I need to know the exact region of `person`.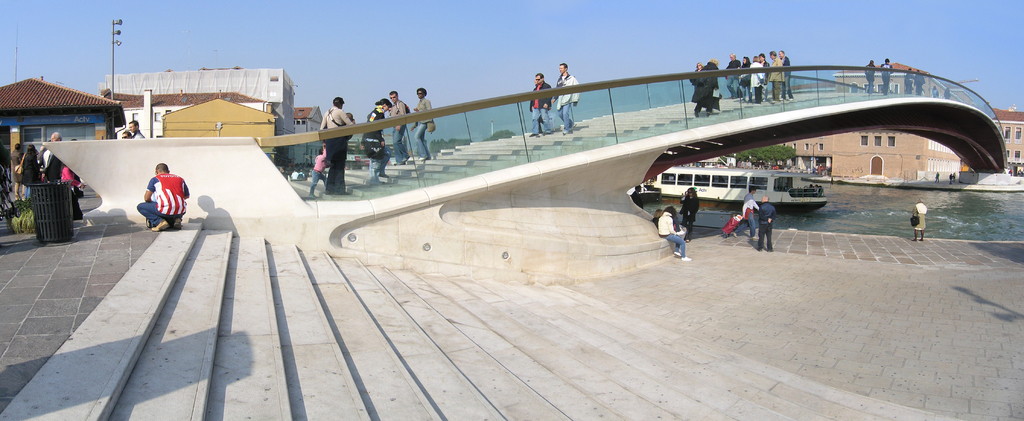
Region: <box>45,134,60,142</box>.
